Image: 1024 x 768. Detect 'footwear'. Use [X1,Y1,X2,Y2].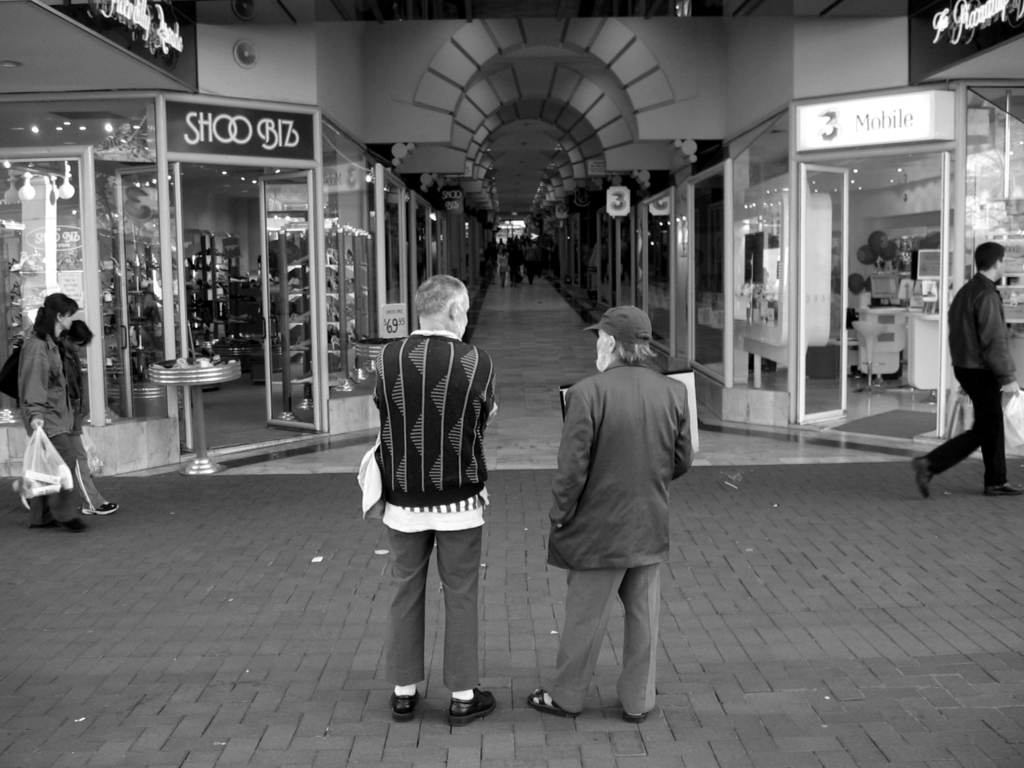
[24,512,59,532].
